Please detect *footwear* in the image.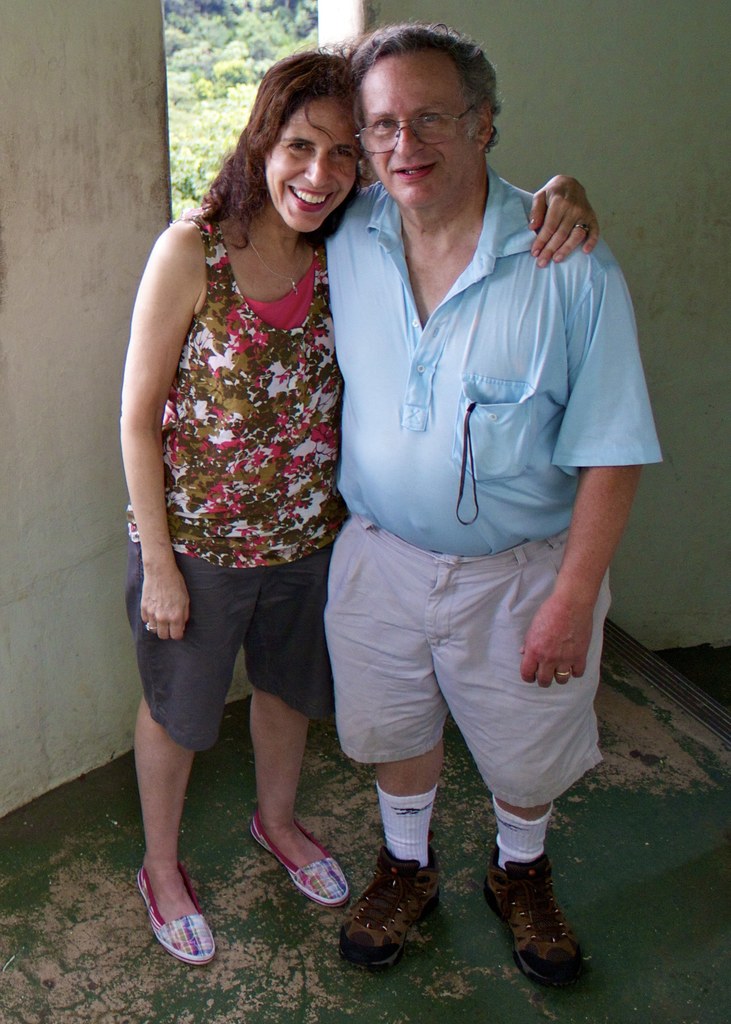
245:803:355:911.
